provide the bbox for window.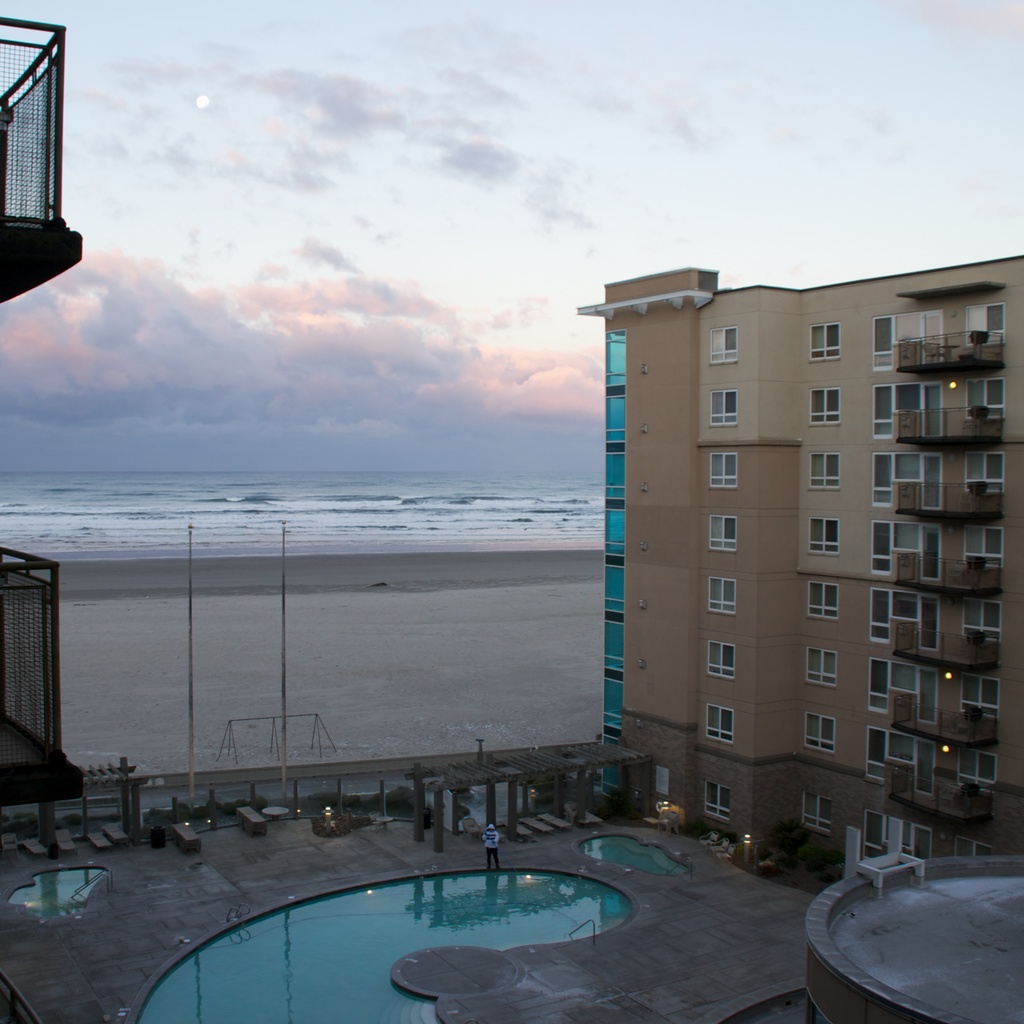
bbox(965, 380, 1004, 425).
